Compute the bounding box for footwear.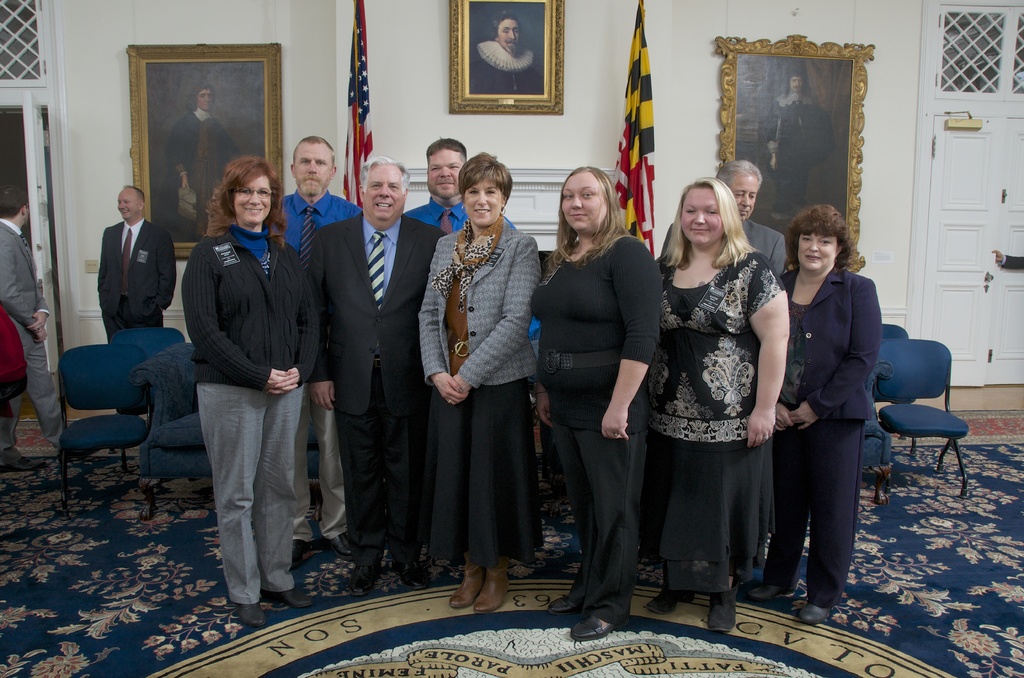
547:590:576:618.
